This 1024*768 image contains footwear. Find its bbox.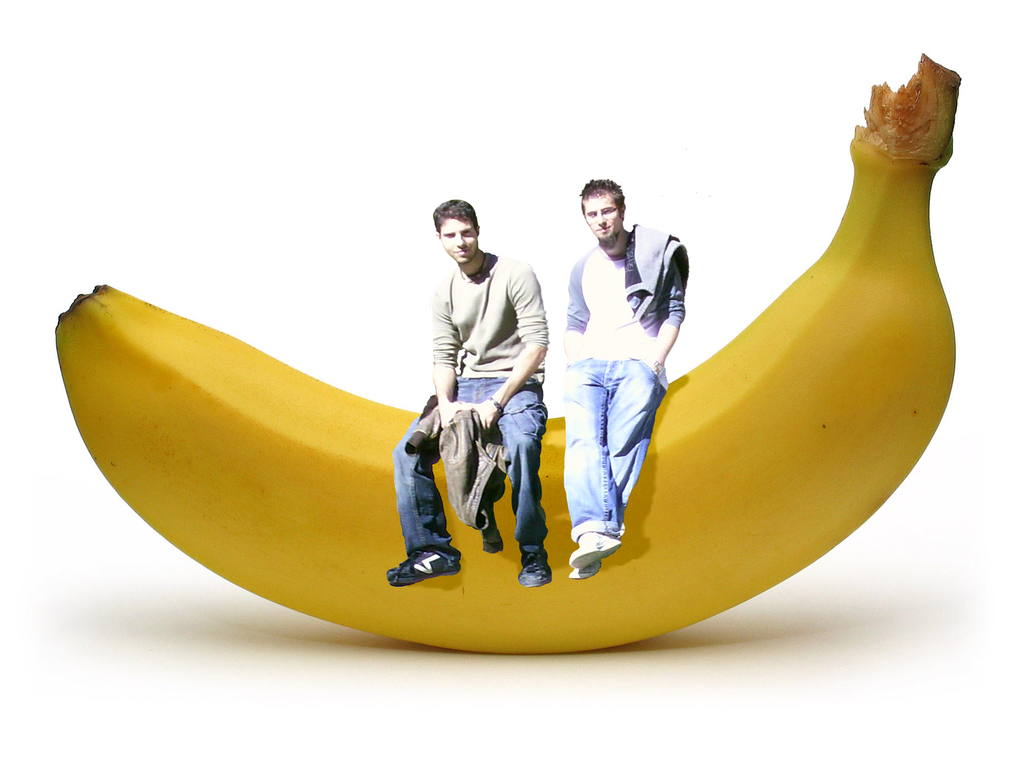
rect(516, 545, 561, 588).
